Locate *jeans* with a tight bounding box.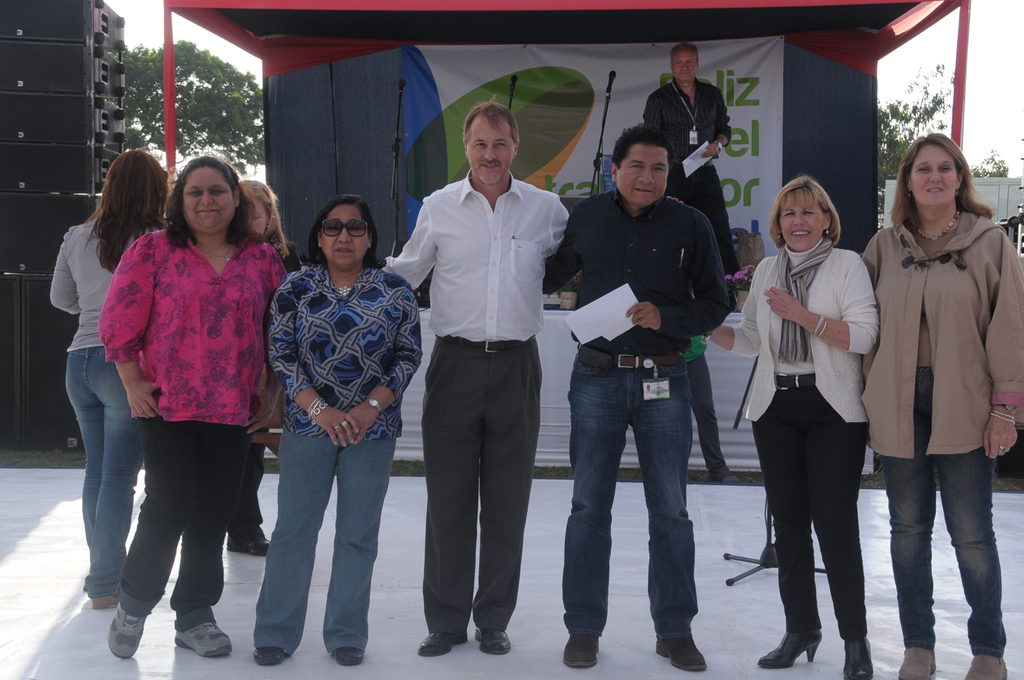
[x1=117, y1=423, x2=236, y2=638].
